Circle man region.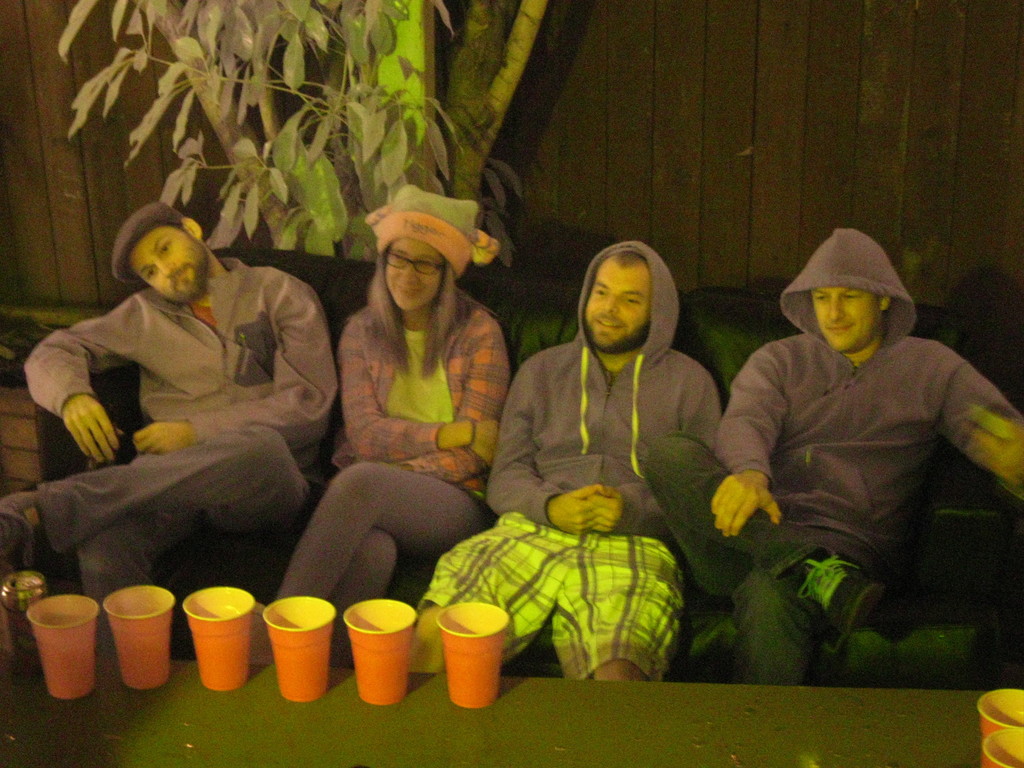
Region: 407 246 714 684.
